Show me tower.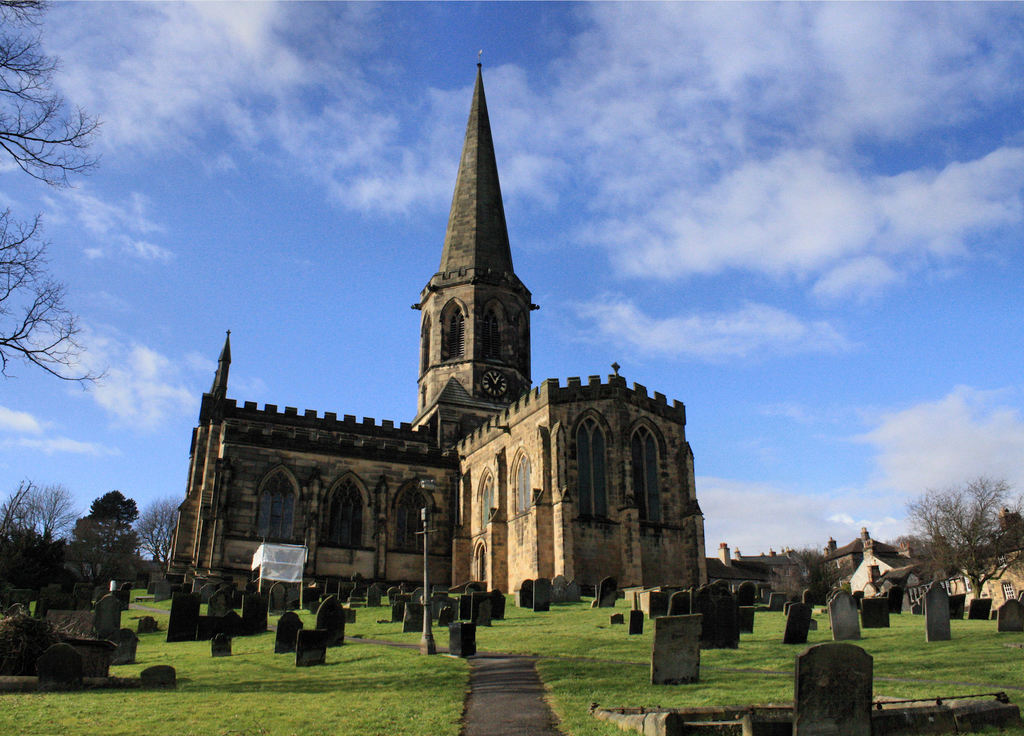
tower is here: x1=411 y1=51 x2=541 y2=421.
